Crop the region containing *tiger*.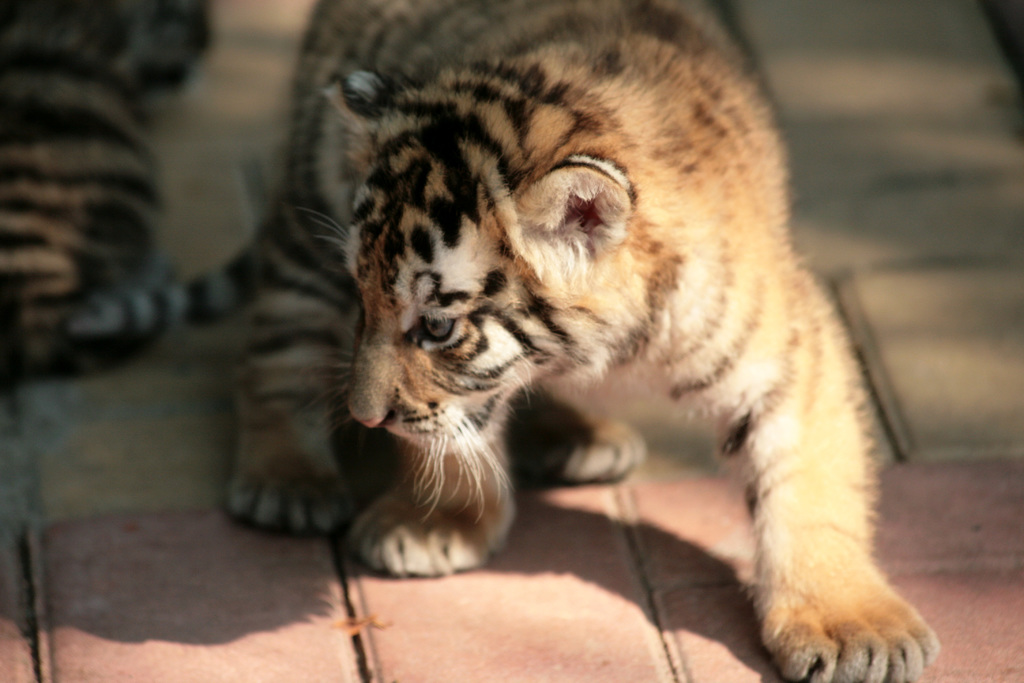
Crop region: (0, 0, 211, 382).
